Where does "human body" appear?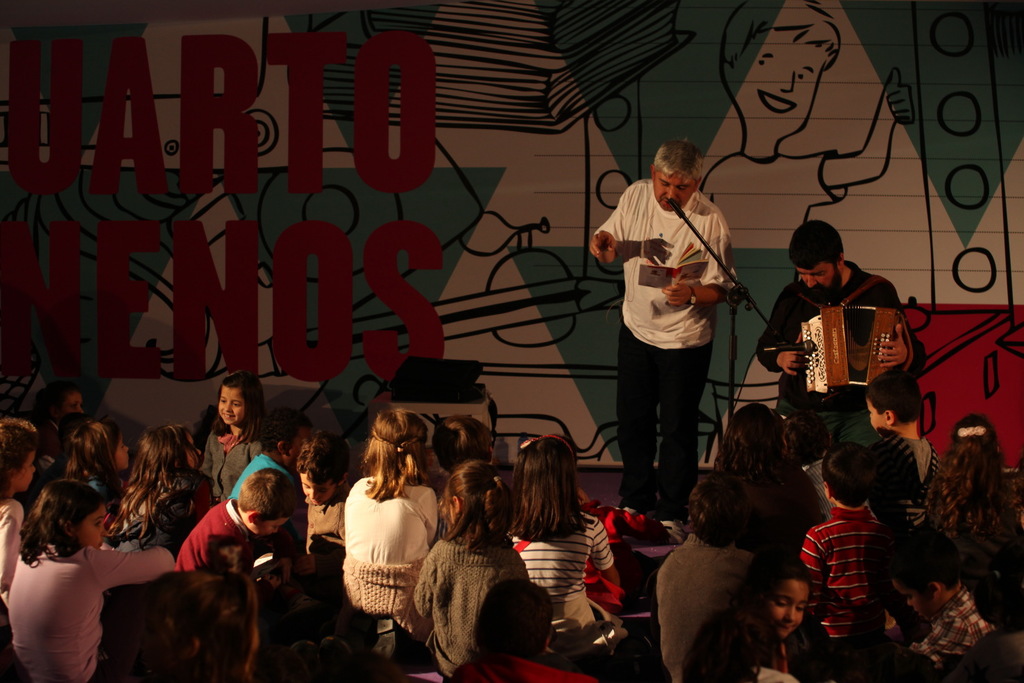
Appears at [810, 453, 919, 668].
